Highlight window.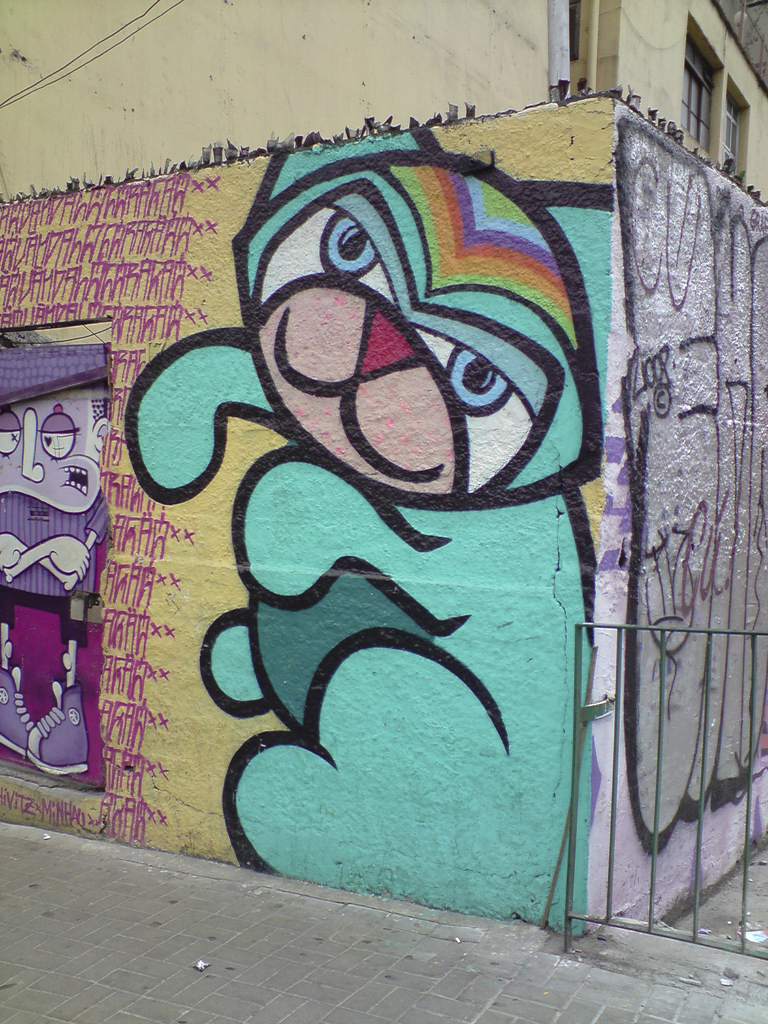
Highlighted region: <box>678,11,725,156</box>.
